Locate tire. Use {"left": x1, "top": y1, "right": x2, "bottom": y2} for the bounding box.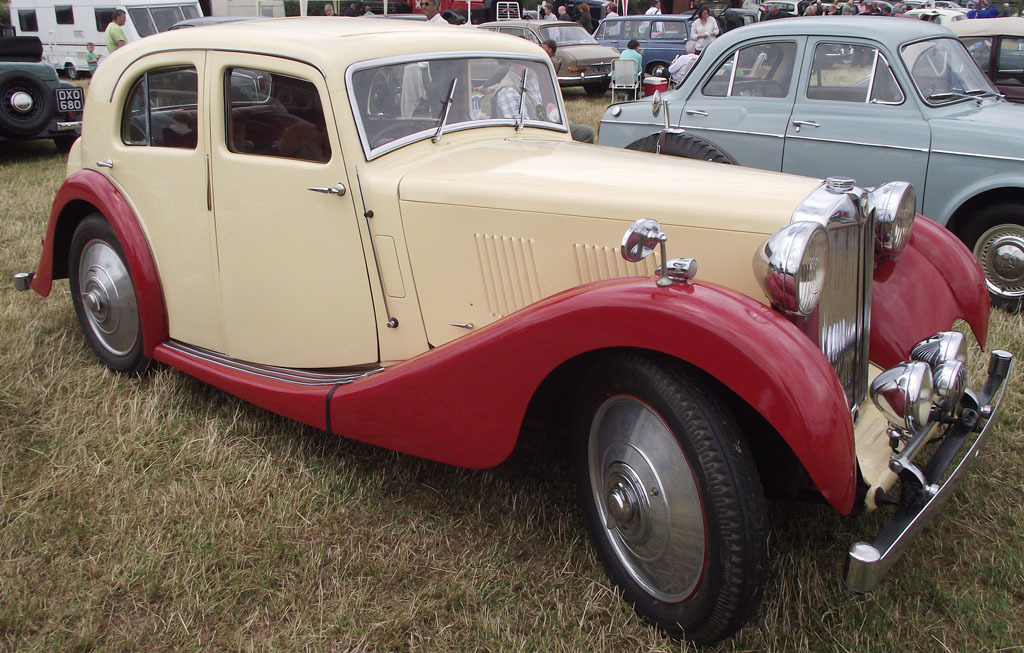
{"left": 68, "top": 211, "right": 145, "bottom": 374}.
